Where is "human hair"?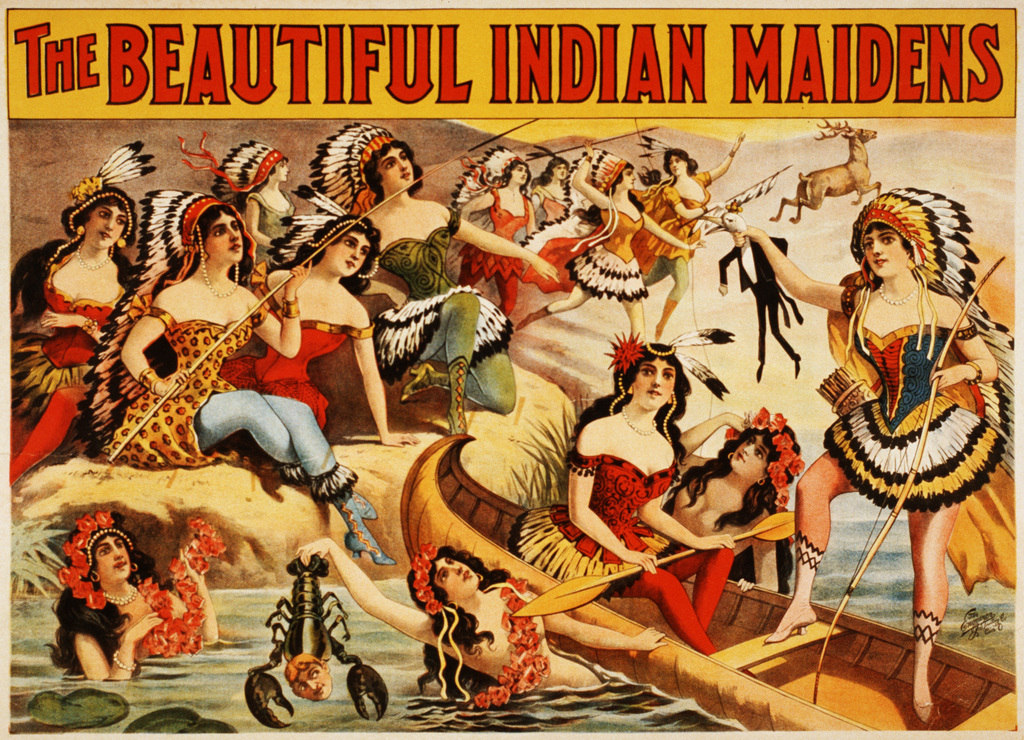
bbox=(861, 217, 914, 290).
